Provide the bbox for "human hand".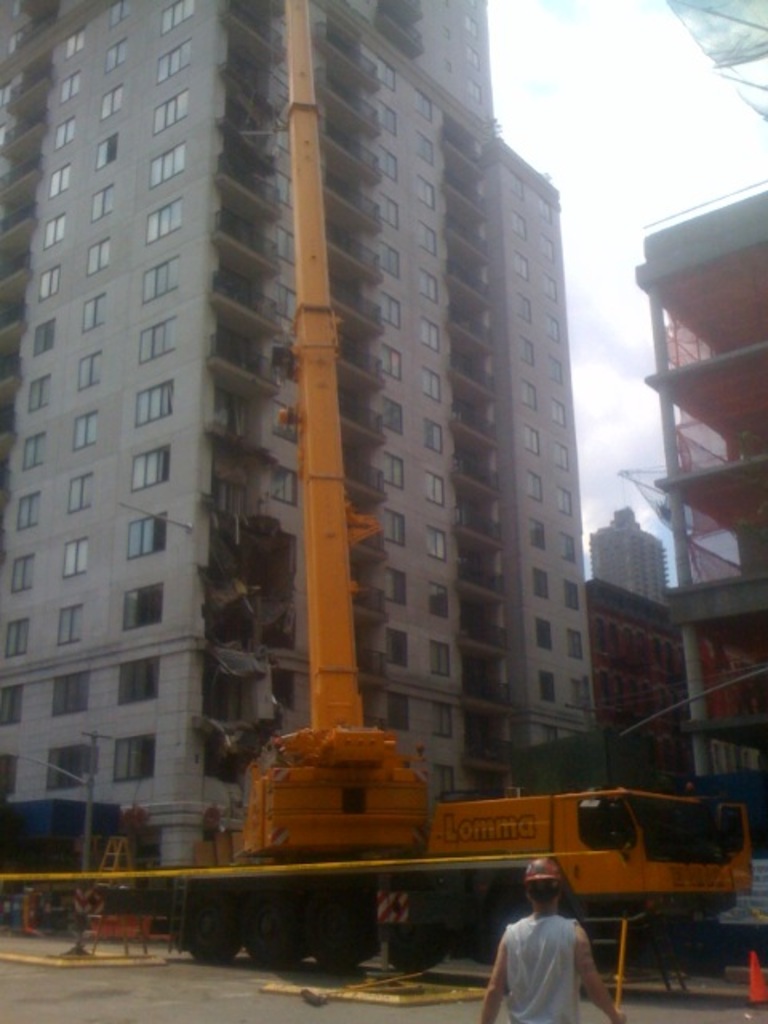
bbox(603, 1008, 619, 1019).
